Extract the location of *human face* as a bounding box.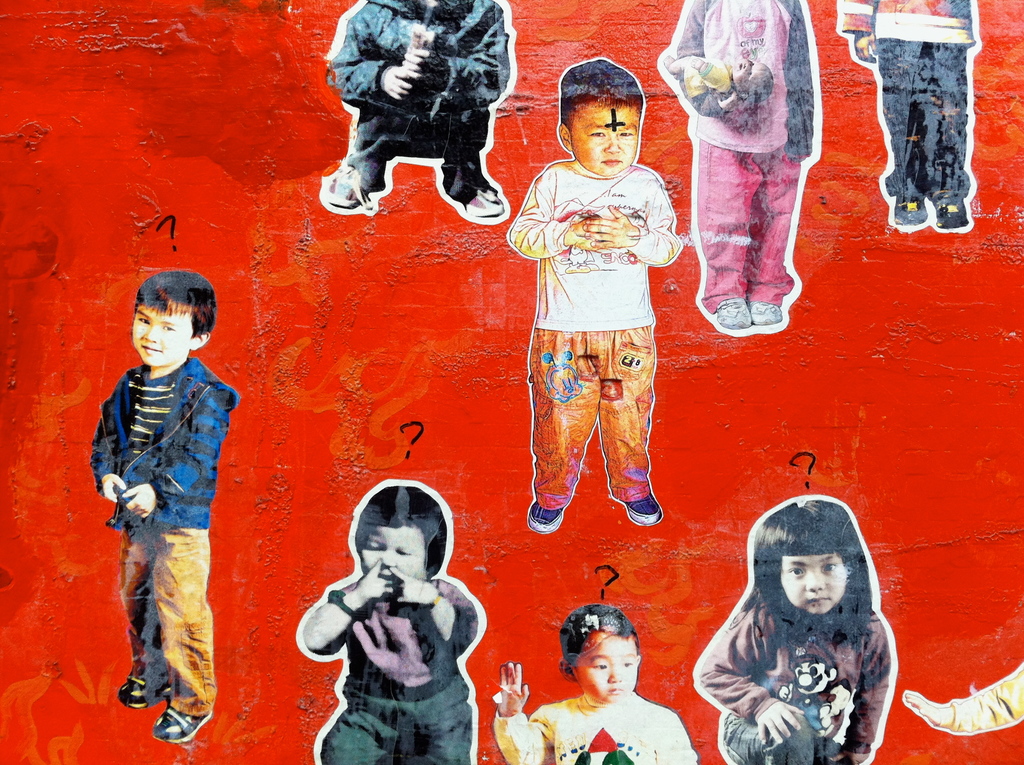
571/102/639/175.
